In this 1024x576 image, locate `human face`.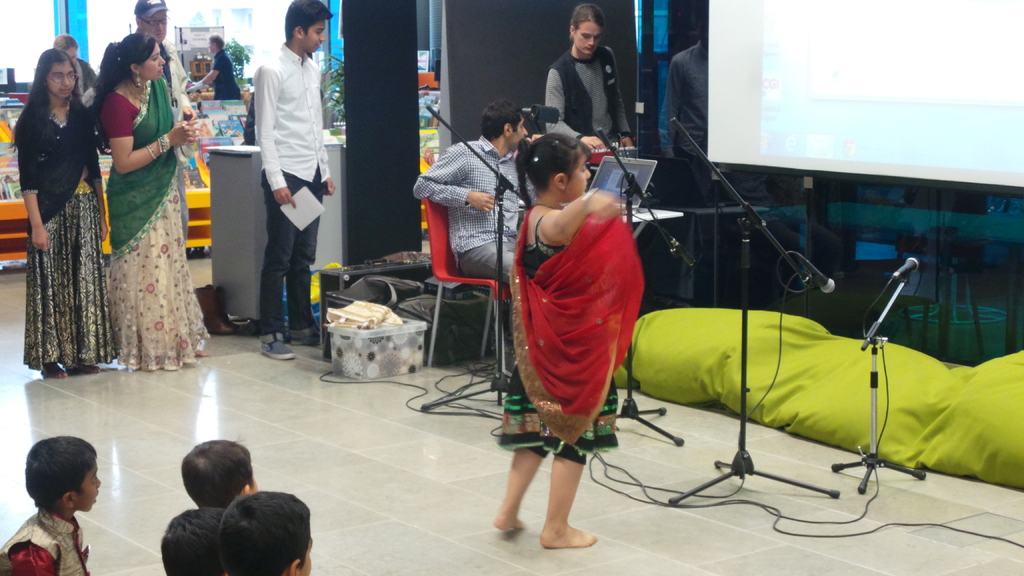
Bounding box: {"x1": 76, "y1": 465, "x2": 98, "y2": 512}.
